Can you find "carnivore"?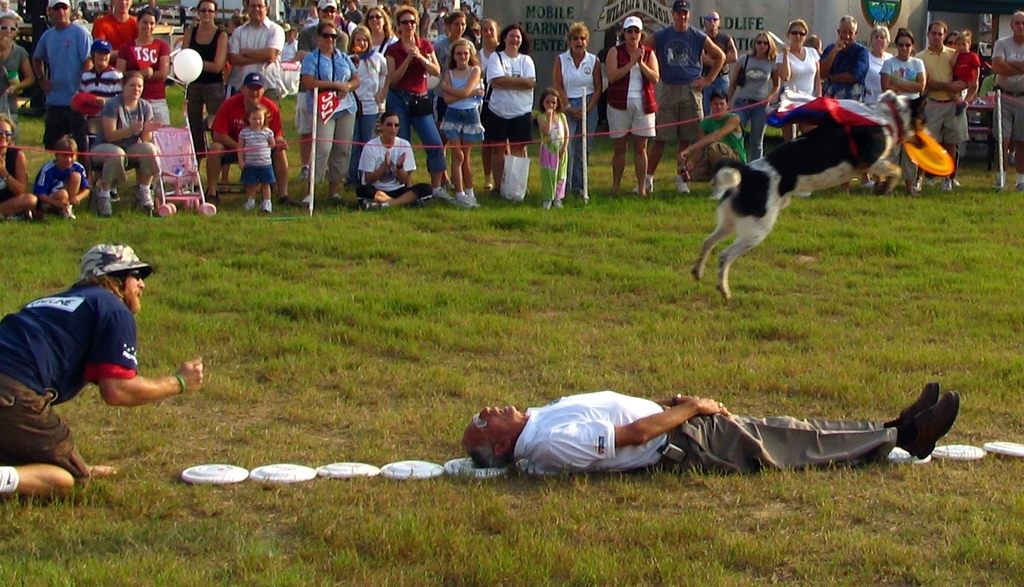
Yes, bounding box: {"x1": 440, "y1": 41, "x2": 480, "y2": 207}.
